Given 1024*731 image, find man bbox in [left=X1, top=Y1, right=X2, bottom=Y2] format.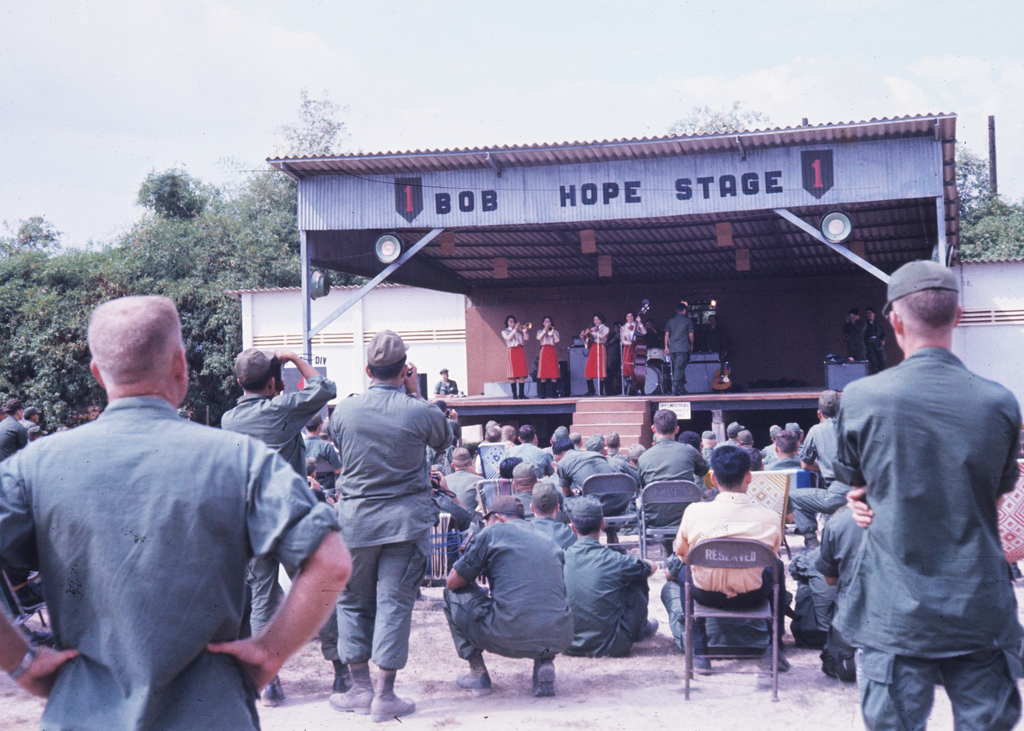
[left=780, top=389, right=855, bottom=543].
